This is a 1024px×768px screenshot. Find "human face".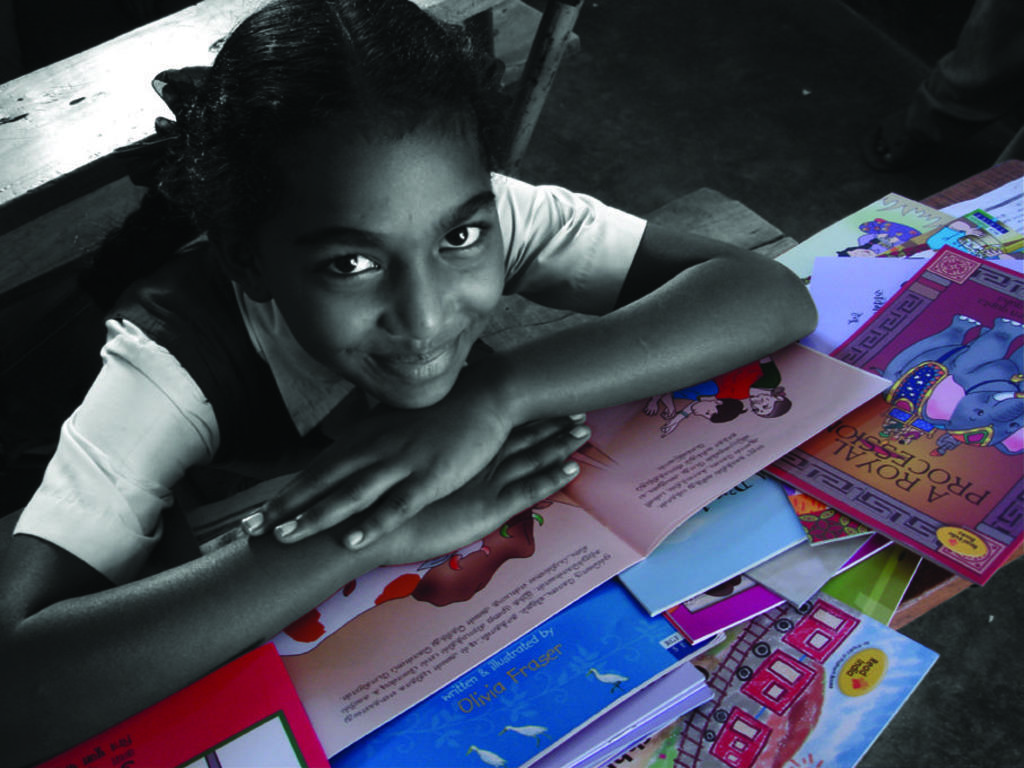
Bounding box: Rect(263, 122, 511, 417).
